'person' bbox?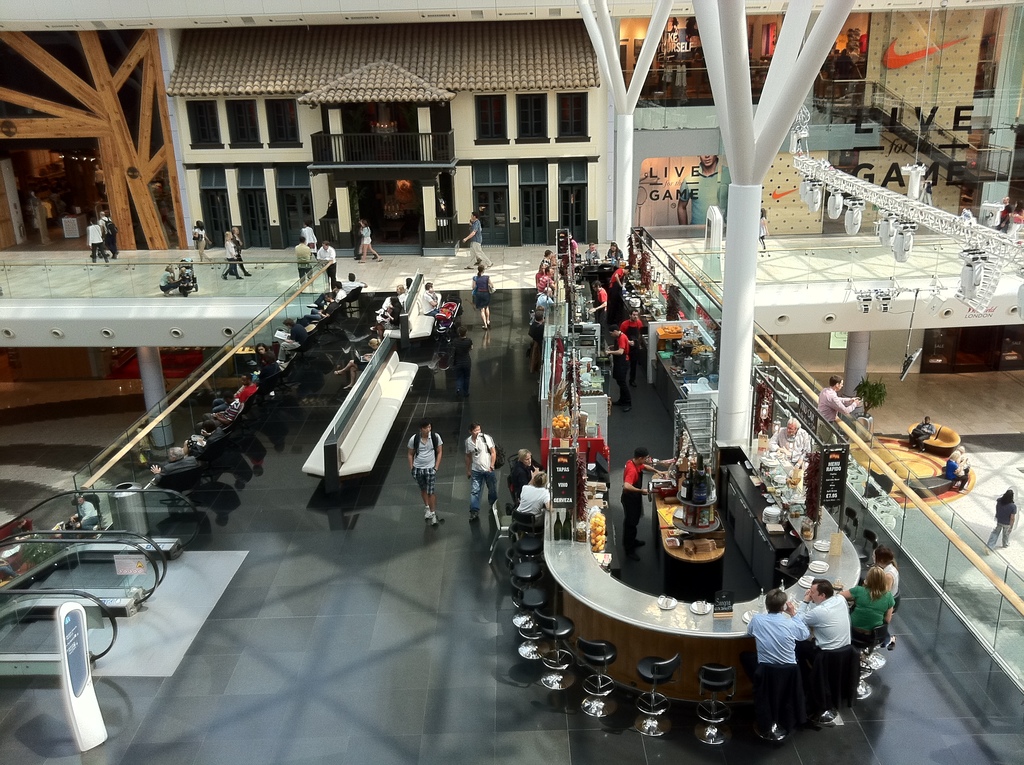
[148, 443, 202, 494]
